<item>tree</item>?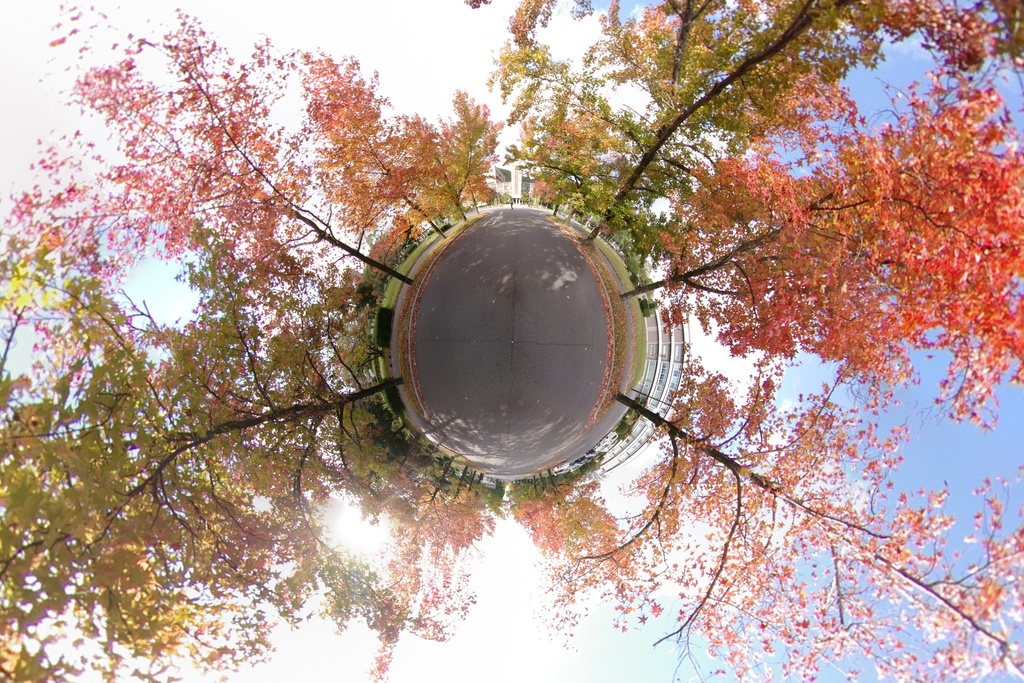
bbox=(0, 244, 401, 682)
